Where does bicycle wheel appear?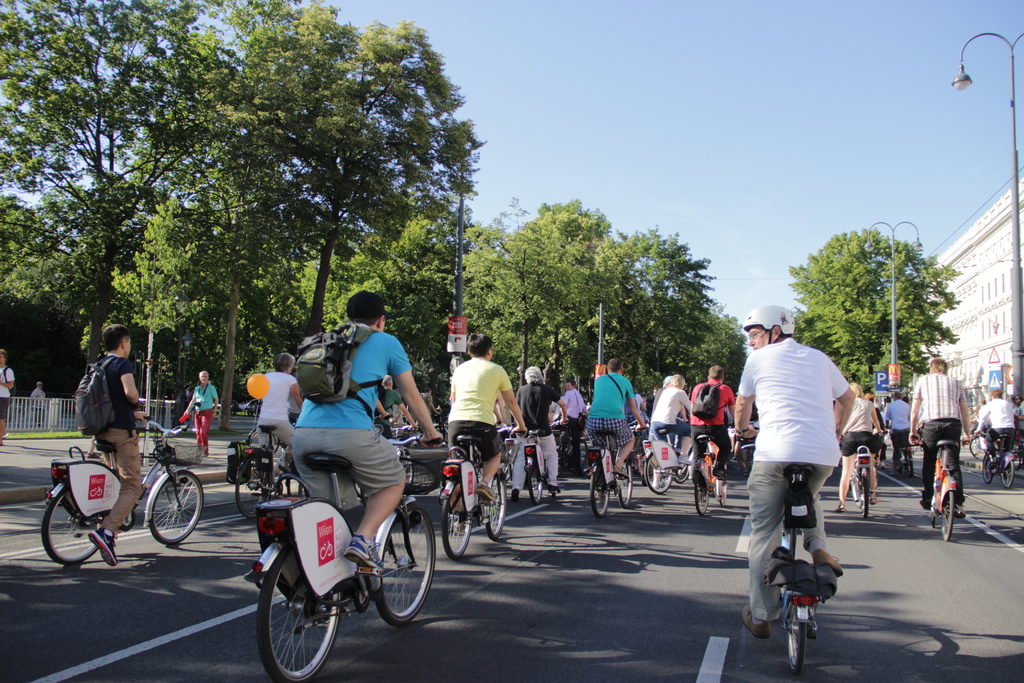
Appears at 525 456 549 507.
